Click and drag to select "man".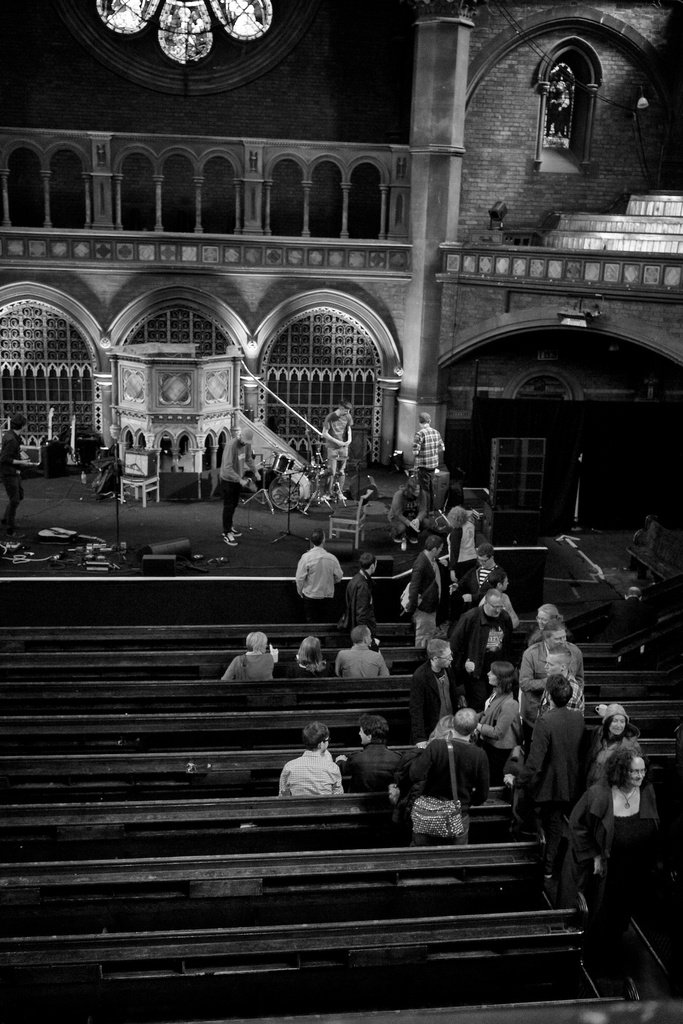
Selection: 413/710/491/844.
